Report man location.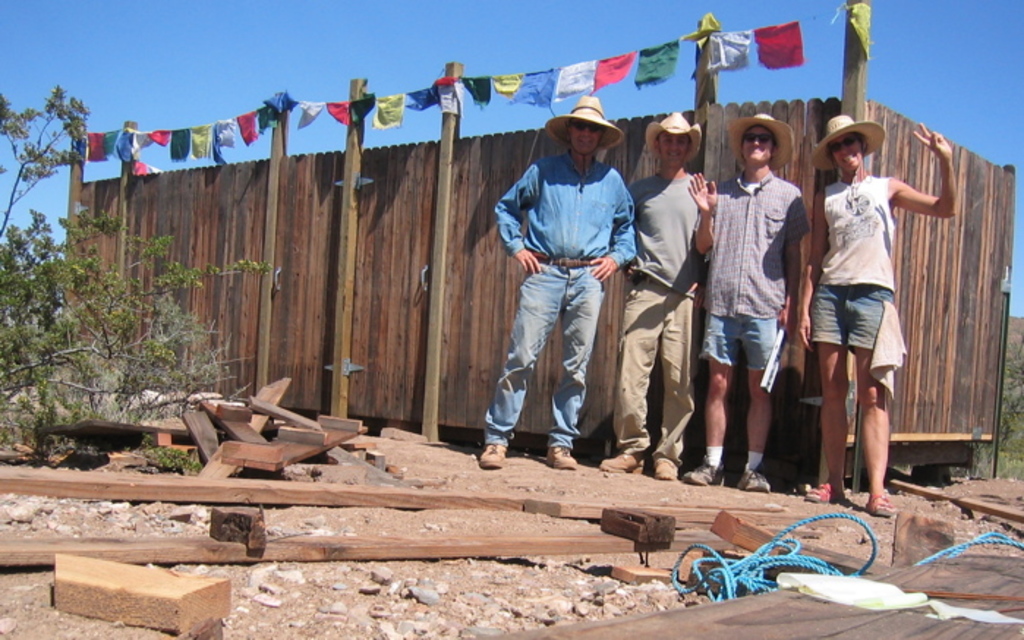
Report: x1=683, y1=113, x2=806, y2=492.
